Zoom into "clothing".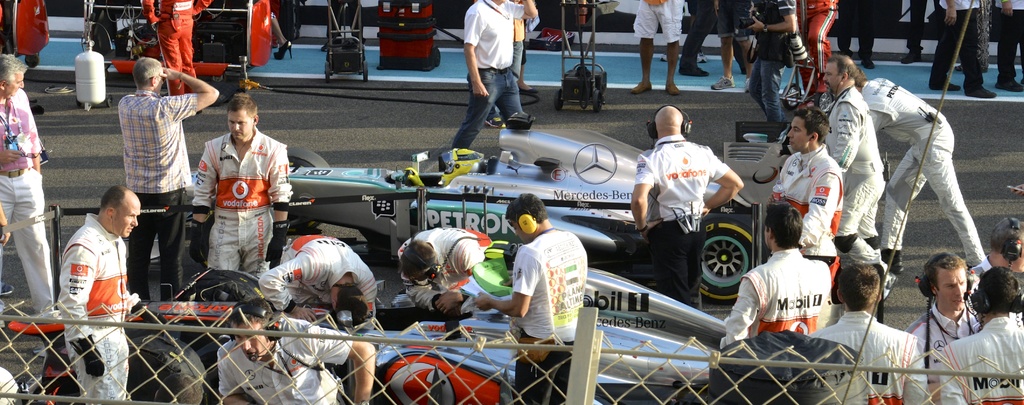
Zoom target: (773,146,847,282).
